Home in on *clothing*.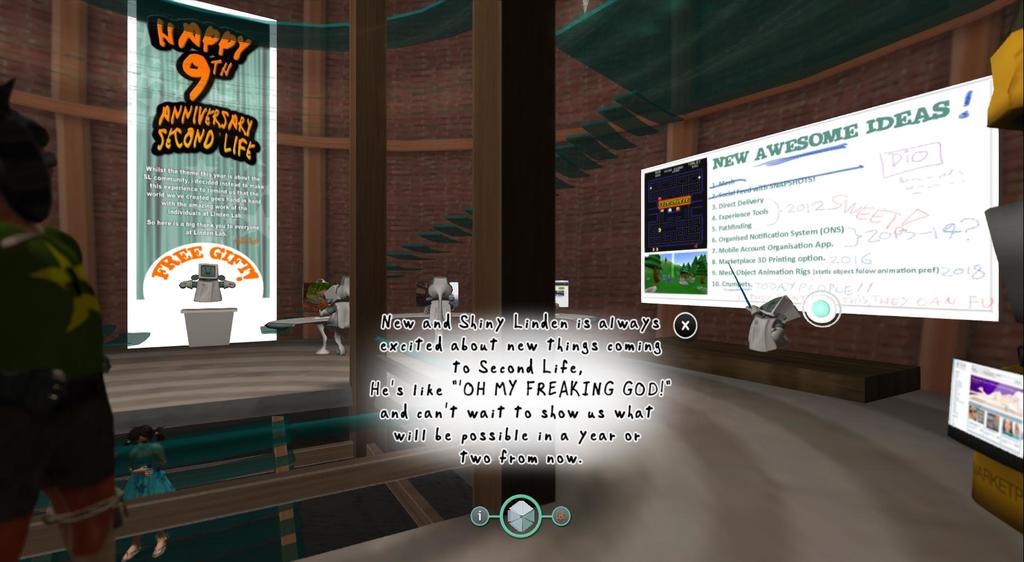
Homed in at (x1=10, y1=234, x2=116, y2=517).
